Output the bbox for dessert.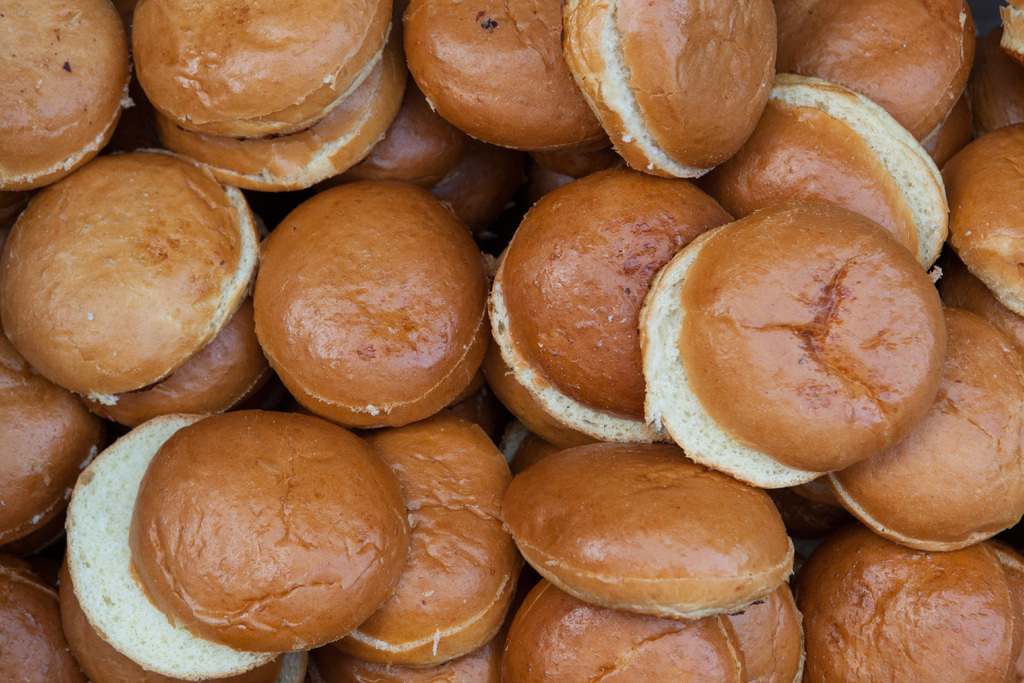
left=122, top=220, right=269, bottom=419.
